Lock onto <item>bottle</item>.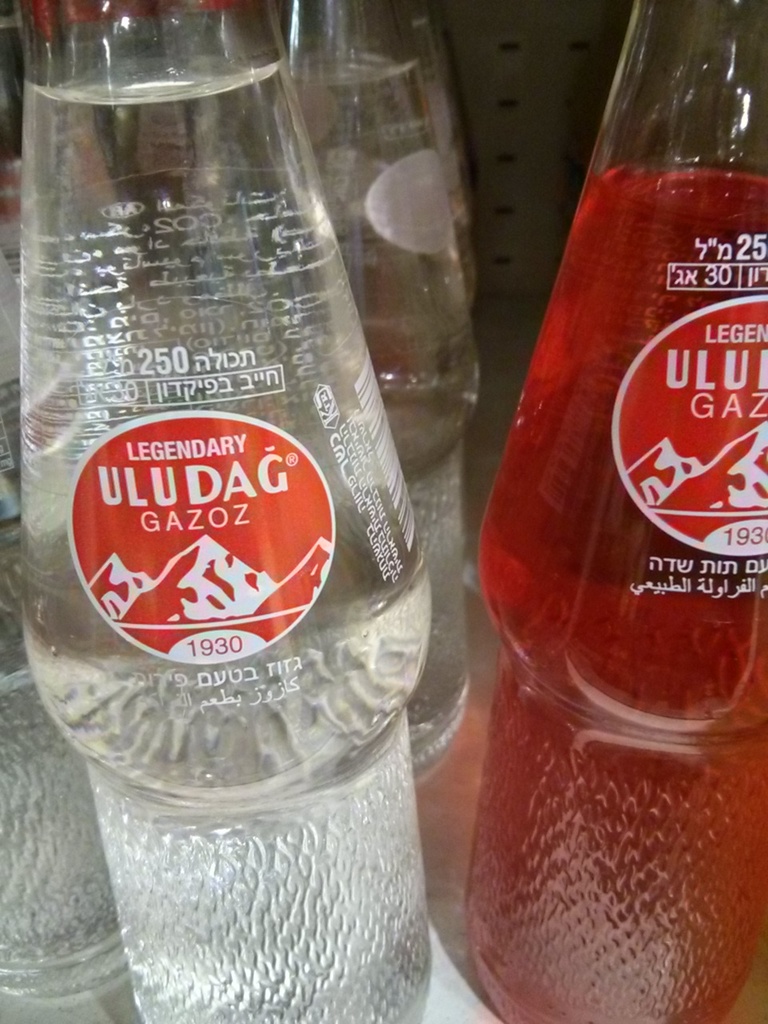
Locked: [x1=278, y1=0, x2=493, y2=799].
